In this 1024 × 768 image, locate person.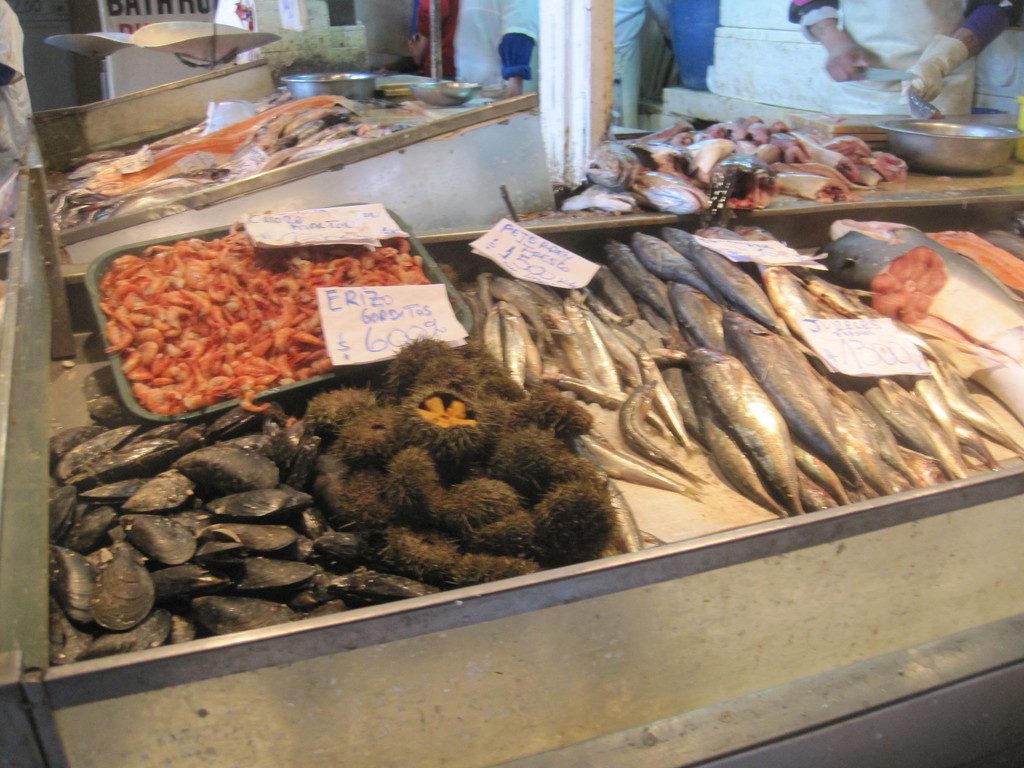
Bounding box: (left=788, top=0, right=1023, bottom=115).
